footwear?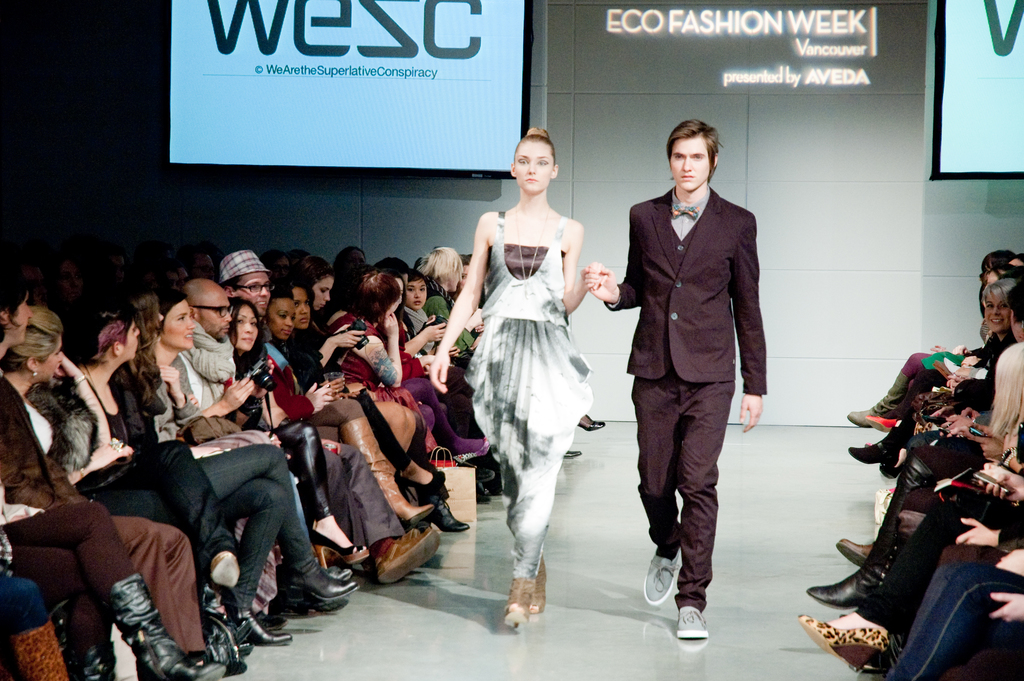
left=484, top=482, right=502, bottom=496
